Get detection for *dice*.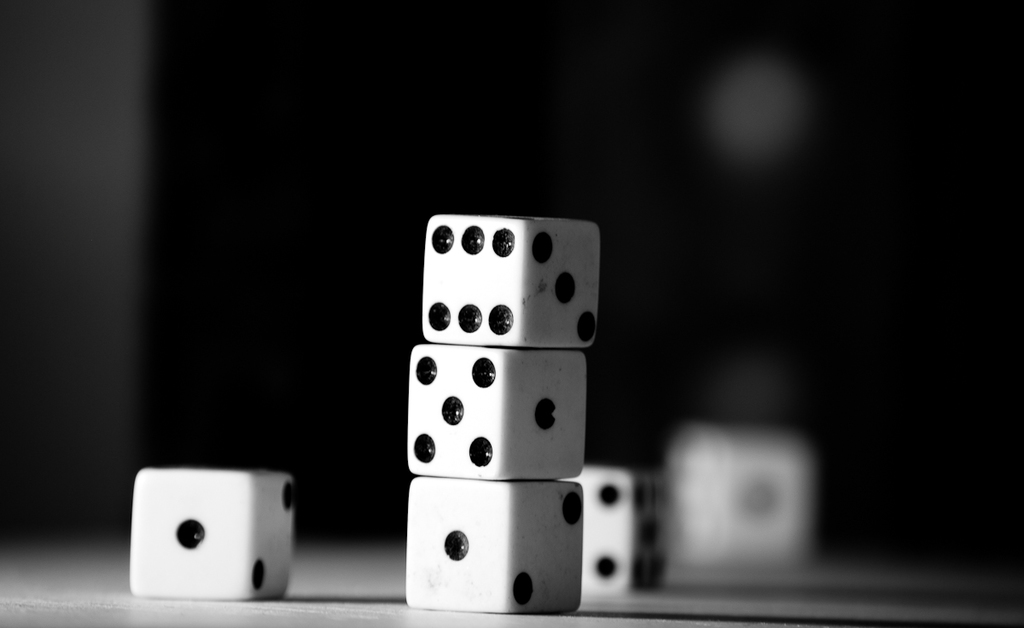
Detection: 407 343 585 485.
